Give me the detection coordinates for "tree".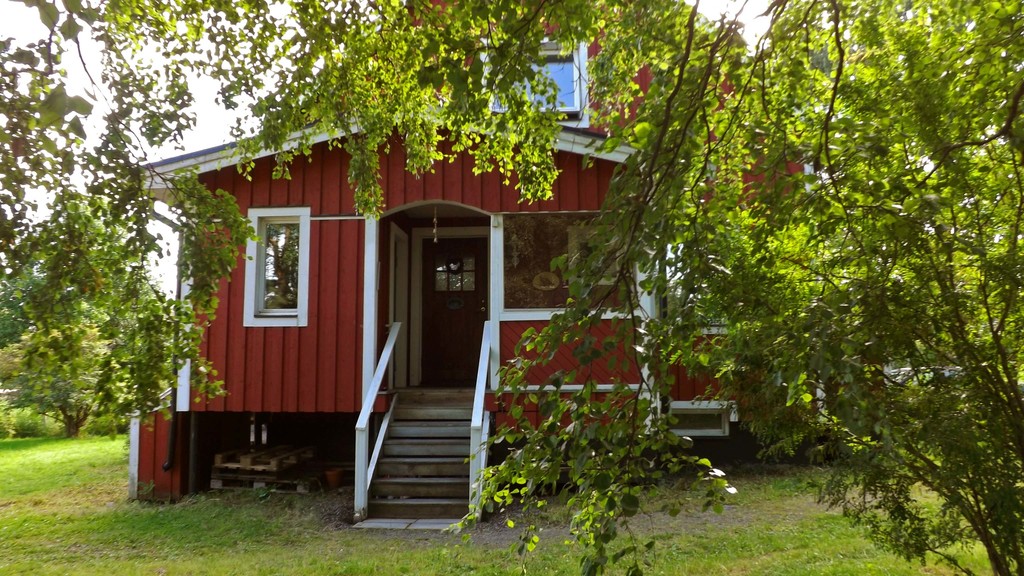
bbox=[0, 0, 1023, 574].
